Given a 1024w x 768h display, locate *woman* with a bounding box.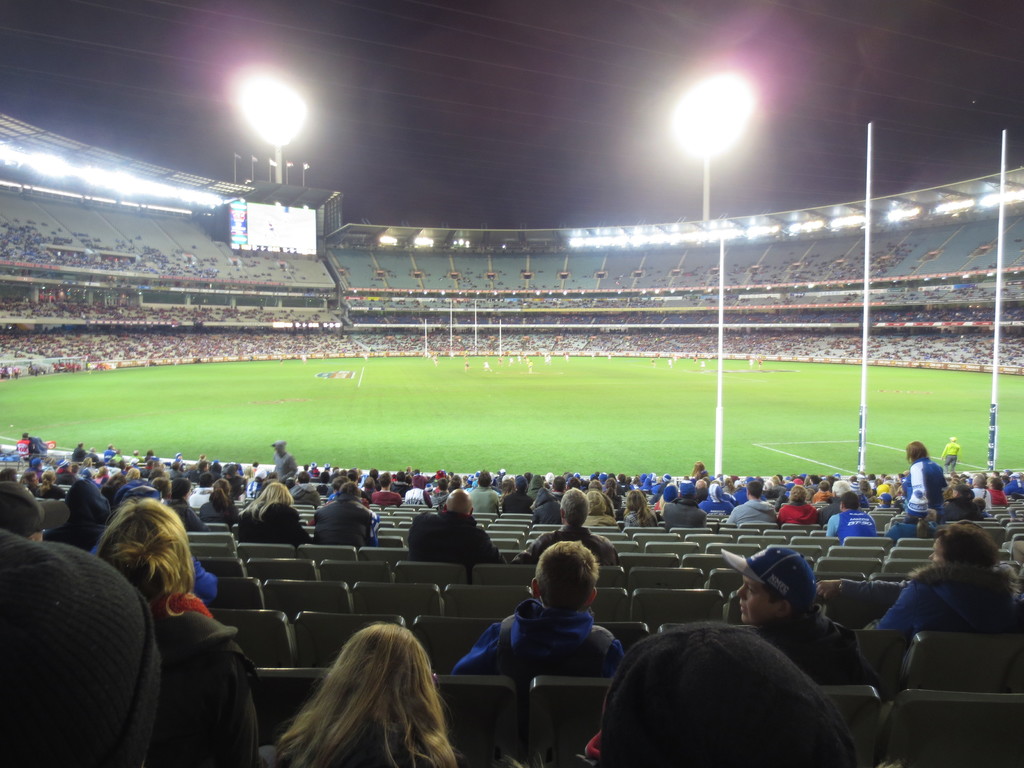
Located: <region>900, 440, 945, 508</region>.
